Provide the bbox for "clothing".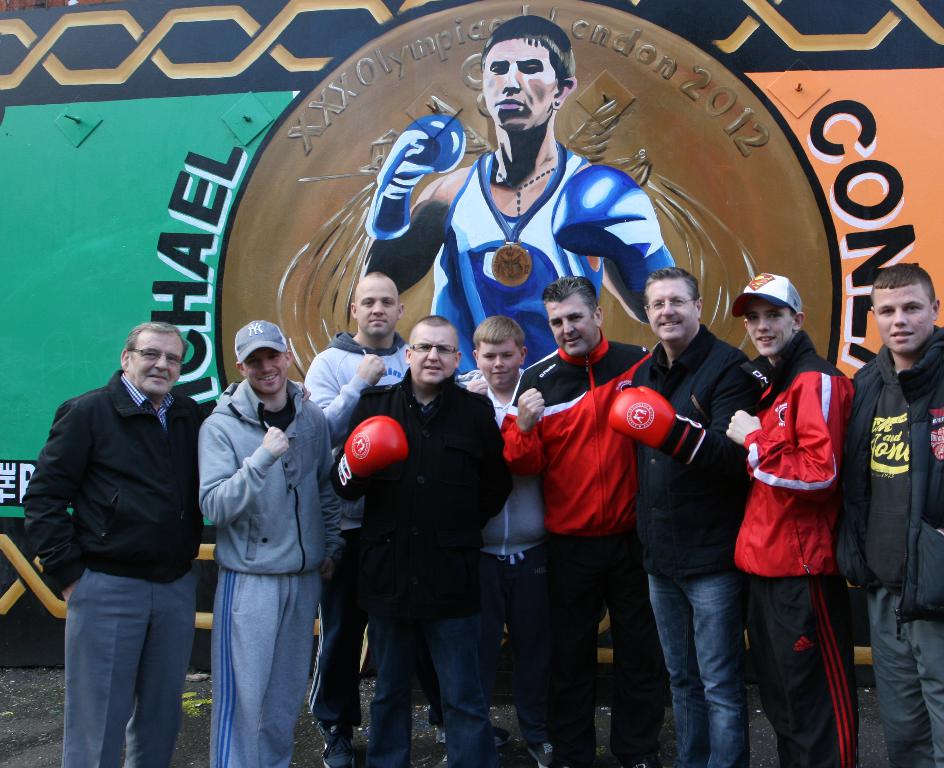
208,567,324,767.
